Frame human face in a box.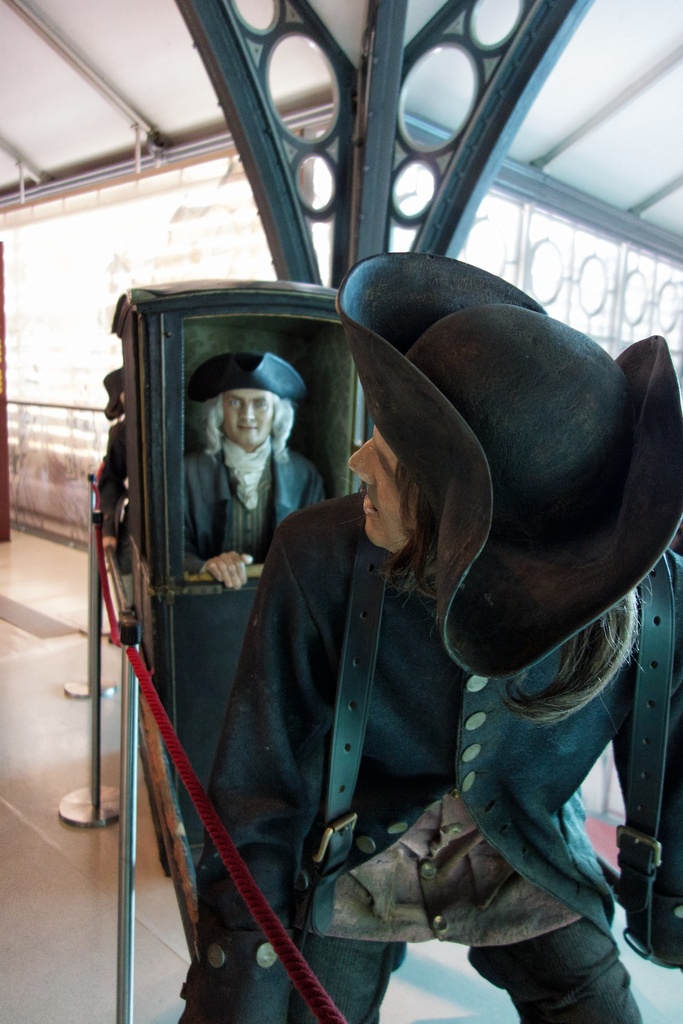
left=339, top=420, right=422, bottom=554.
